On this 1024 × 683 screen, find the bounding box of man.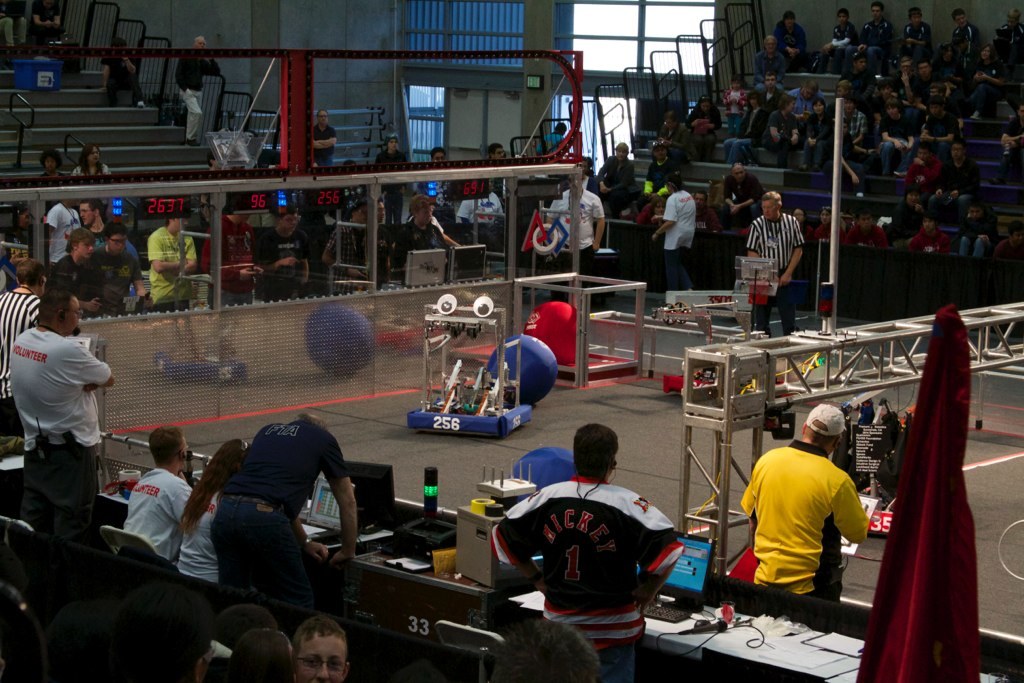
Bounding box: [x1=735, y1=406, x2=881, y2=629].
